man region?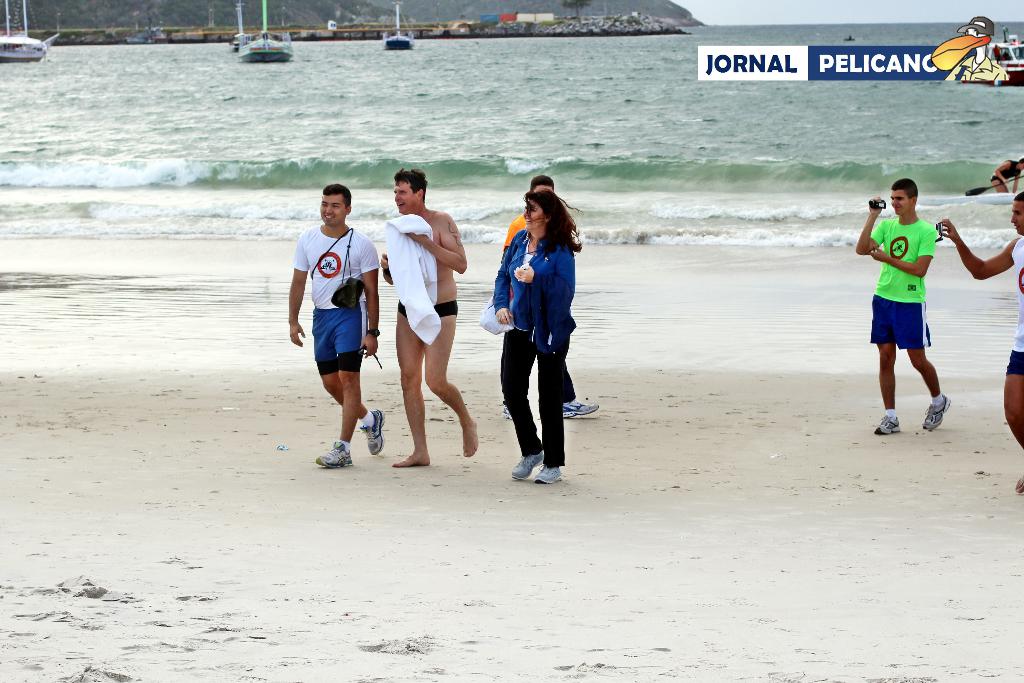
{"x1": 938, "y1": 193, "x2": 1023, "y2": 496}
